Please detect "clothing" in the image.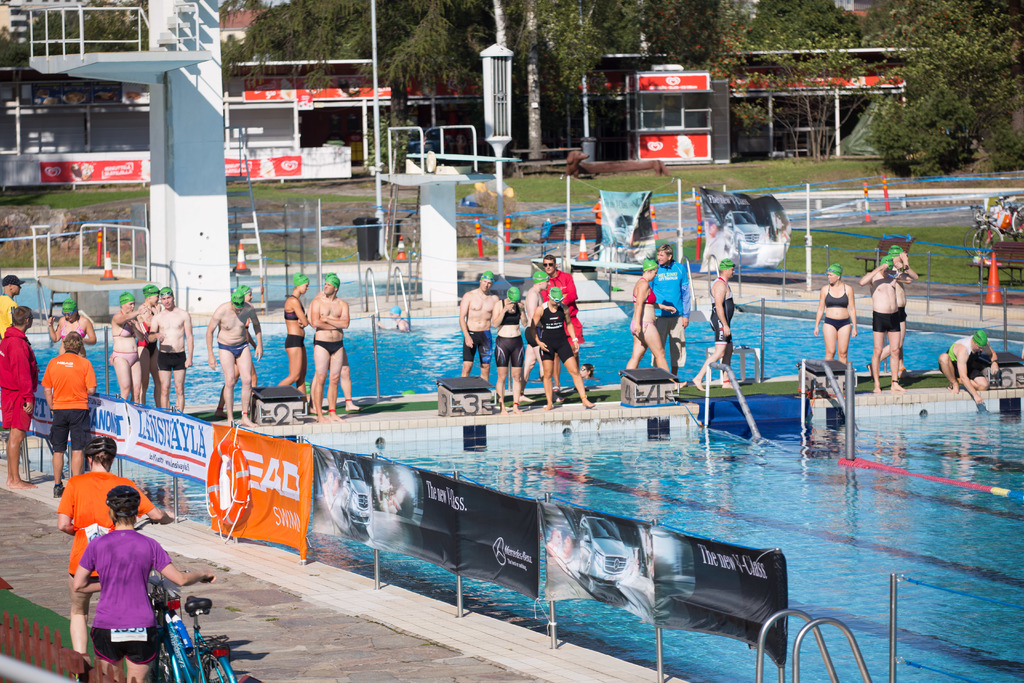
bbox(115, 353, 147, 366).
